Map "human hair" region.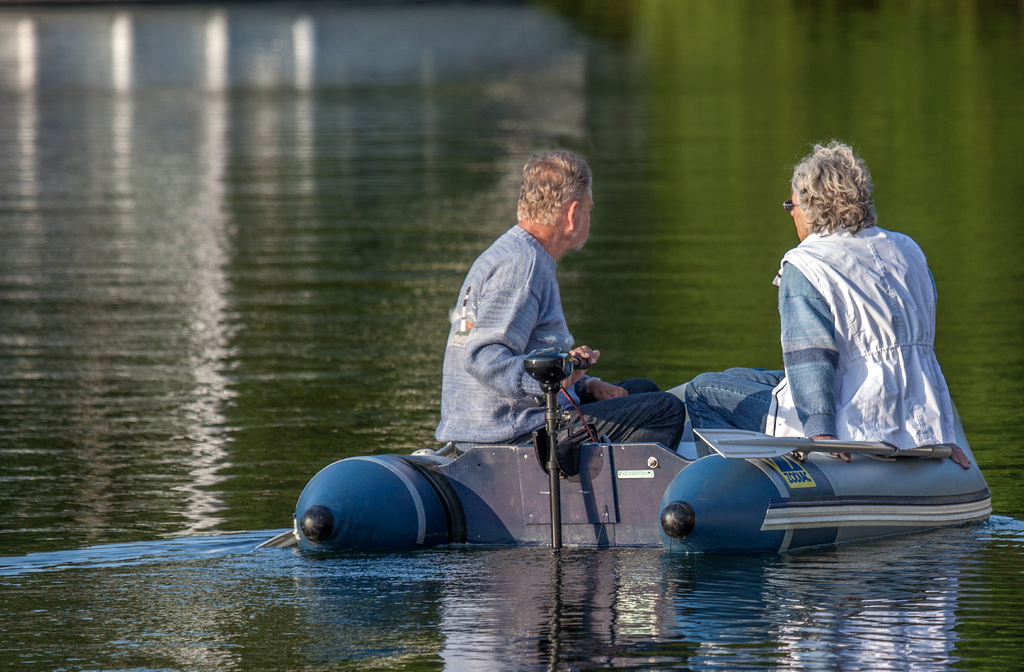
Mapped to 786, 143, 872, 236.
